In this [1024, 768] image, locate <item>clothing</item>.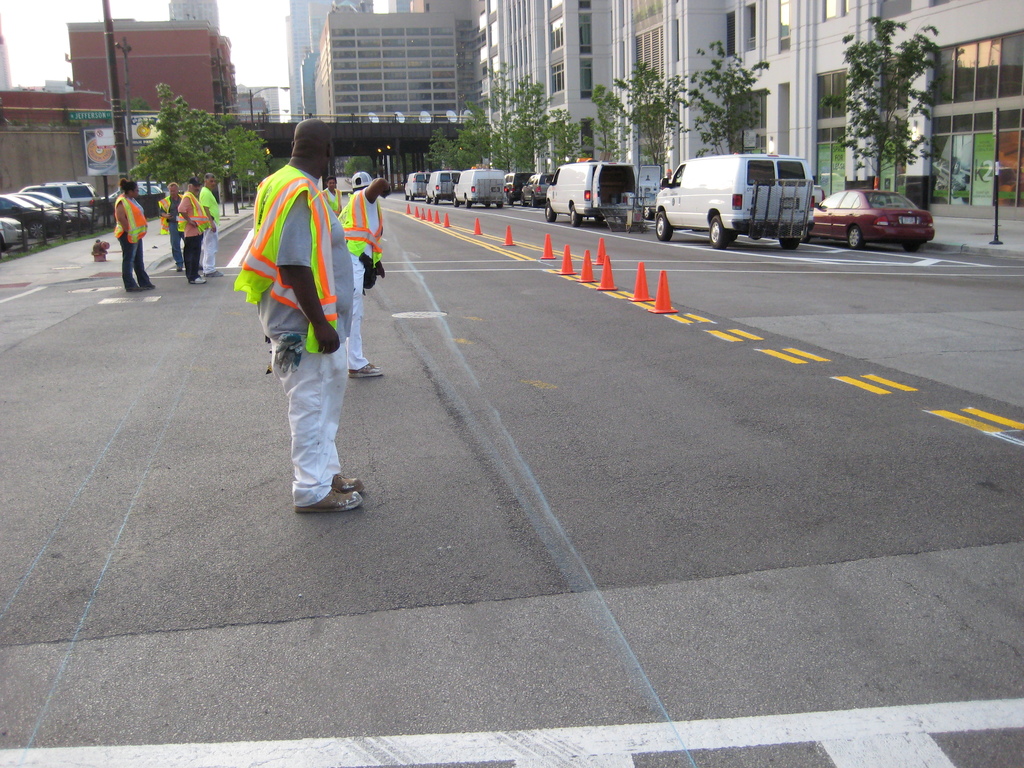
Bounding box: box(236, 140, 358, 435).
